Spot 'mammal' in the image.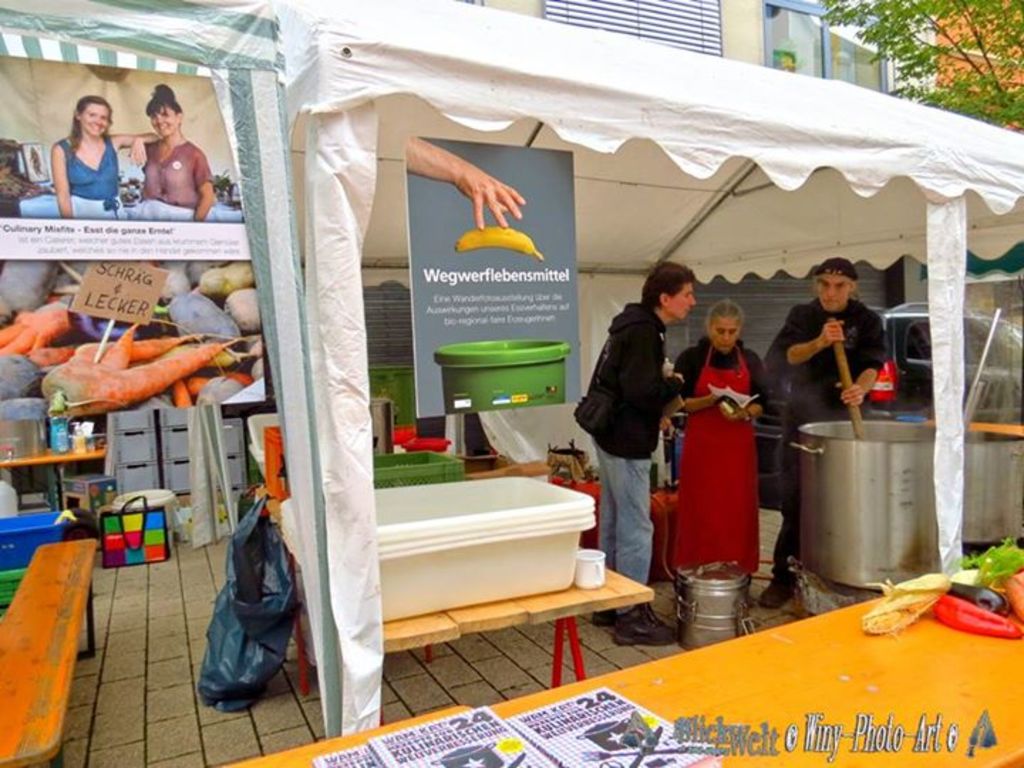
'mammal' found at crop(398, 139, 523, 229).
